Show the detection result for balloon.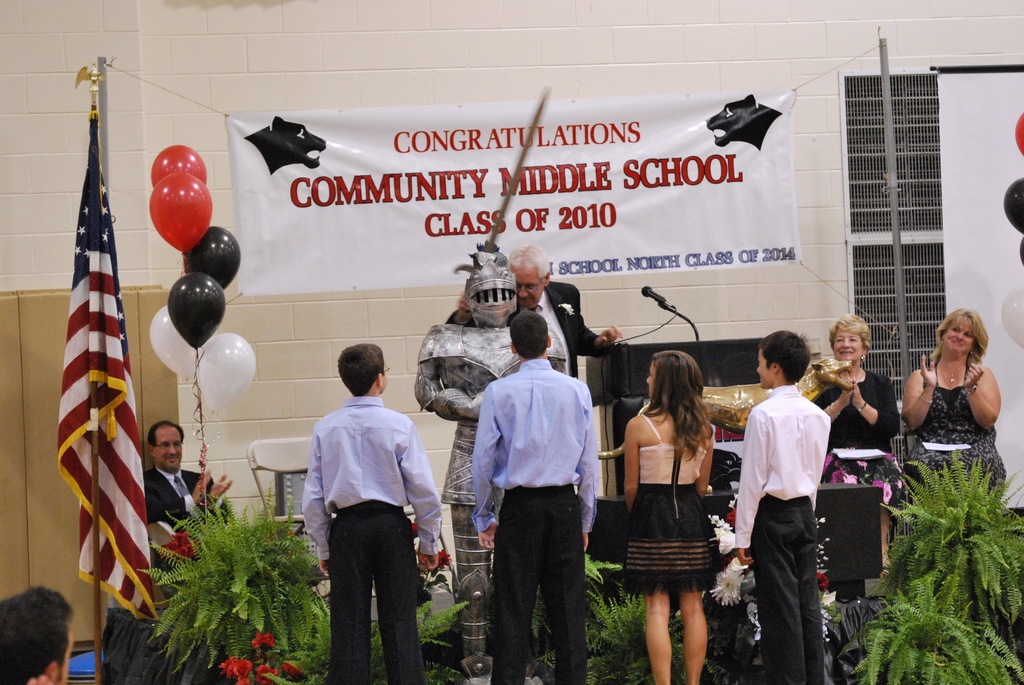
bbox=[1002, 179, 1023, 233].
